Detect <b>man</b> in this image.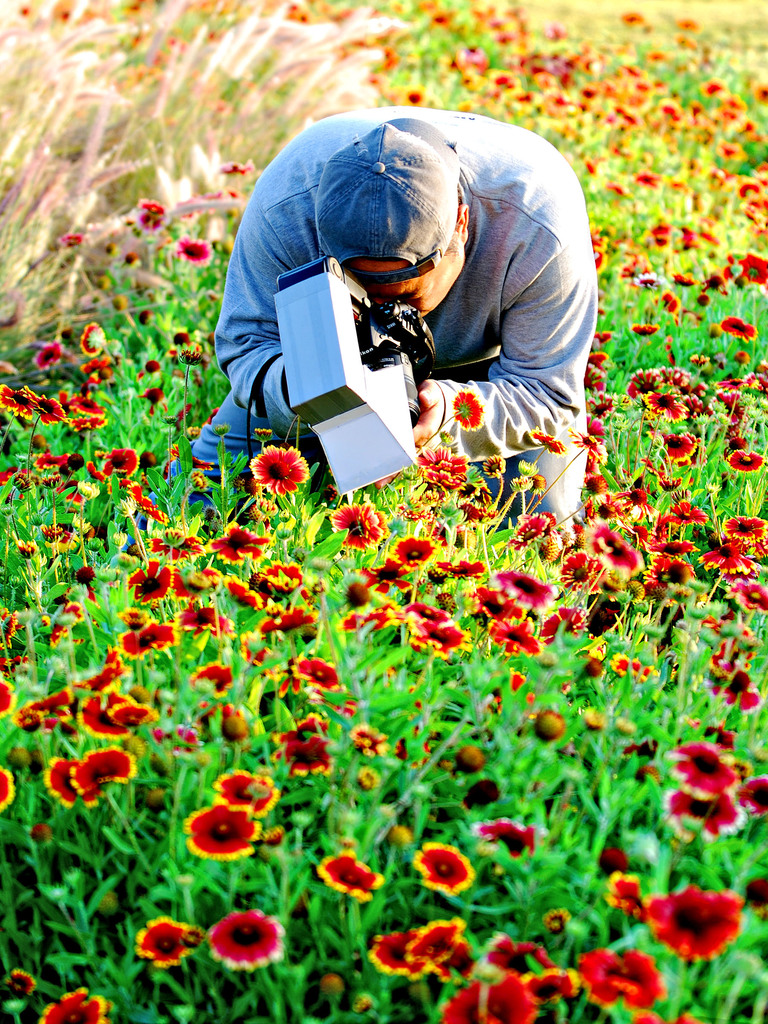
Detection: [195, 131, 563, 543].
